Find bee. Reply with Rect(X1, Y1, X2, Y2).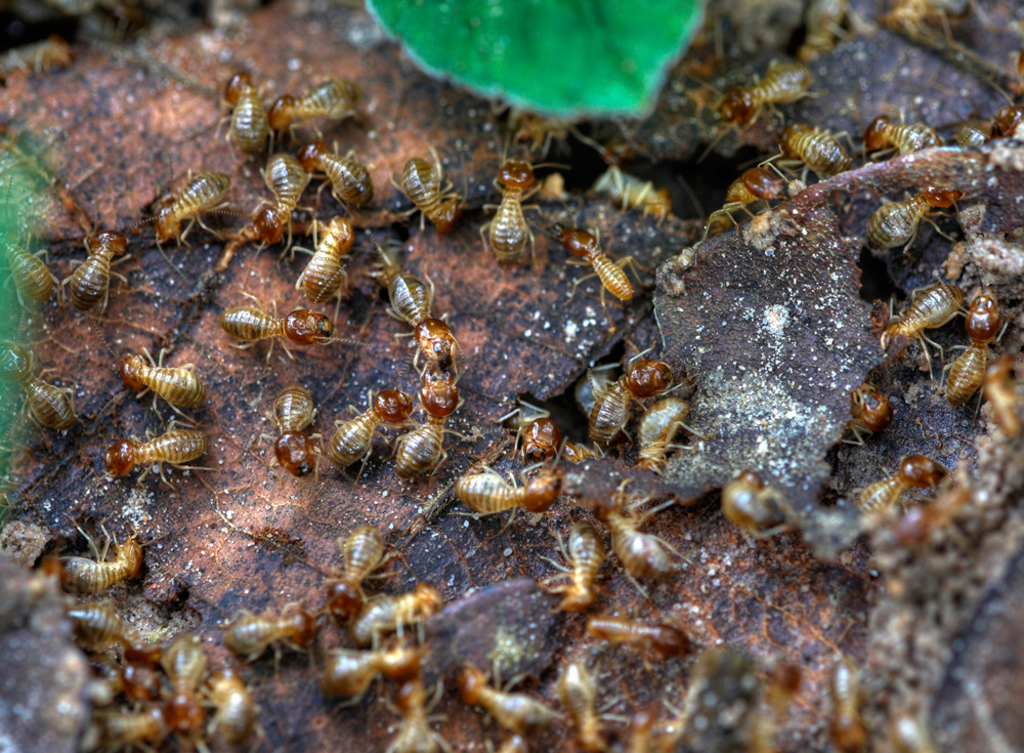
Rect(839, 382, 893, 450).
